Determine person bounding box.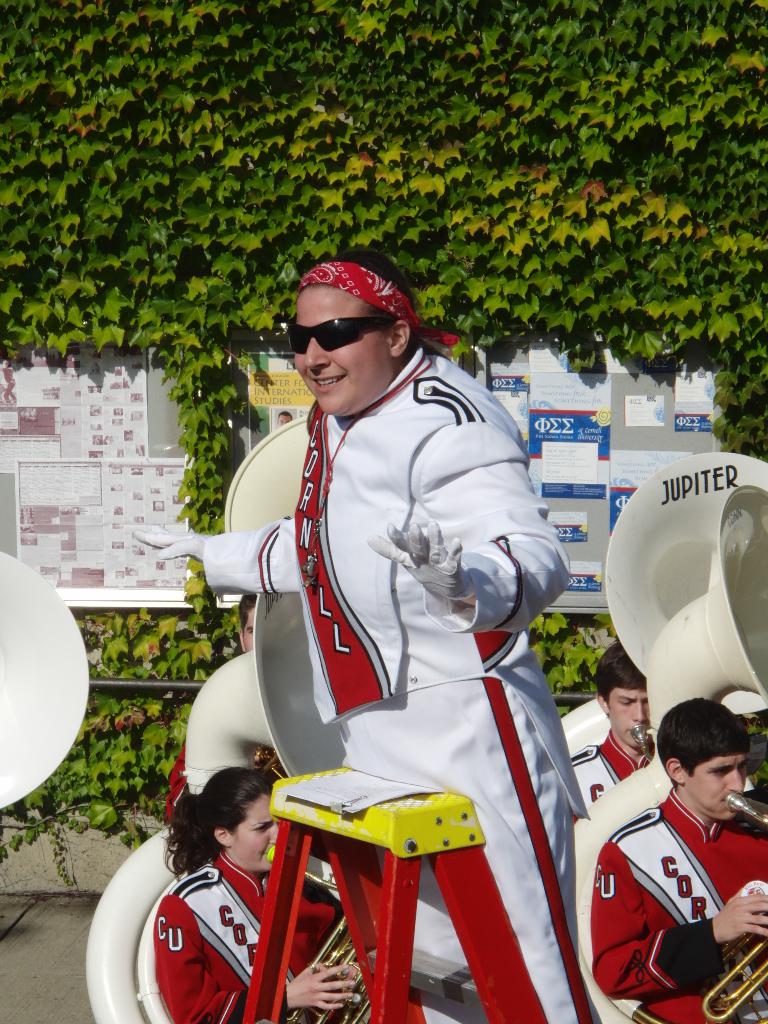
Determined: box(554, 643, 663, 832).
